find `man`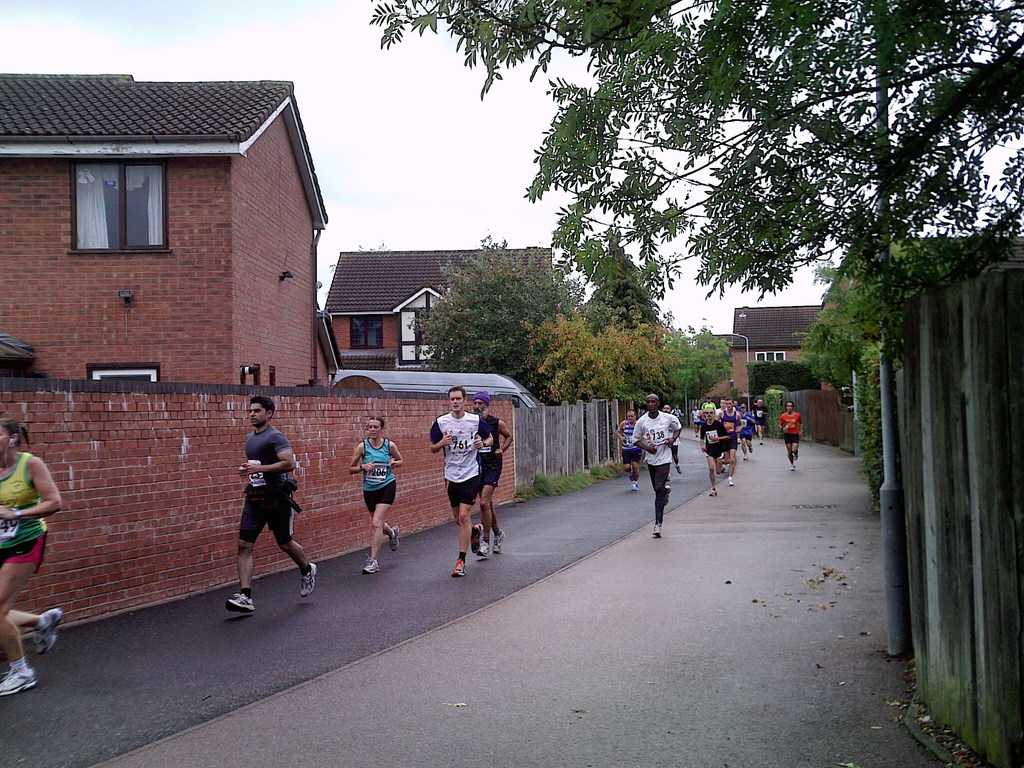
bbox=[630, 396, 676, 538]
